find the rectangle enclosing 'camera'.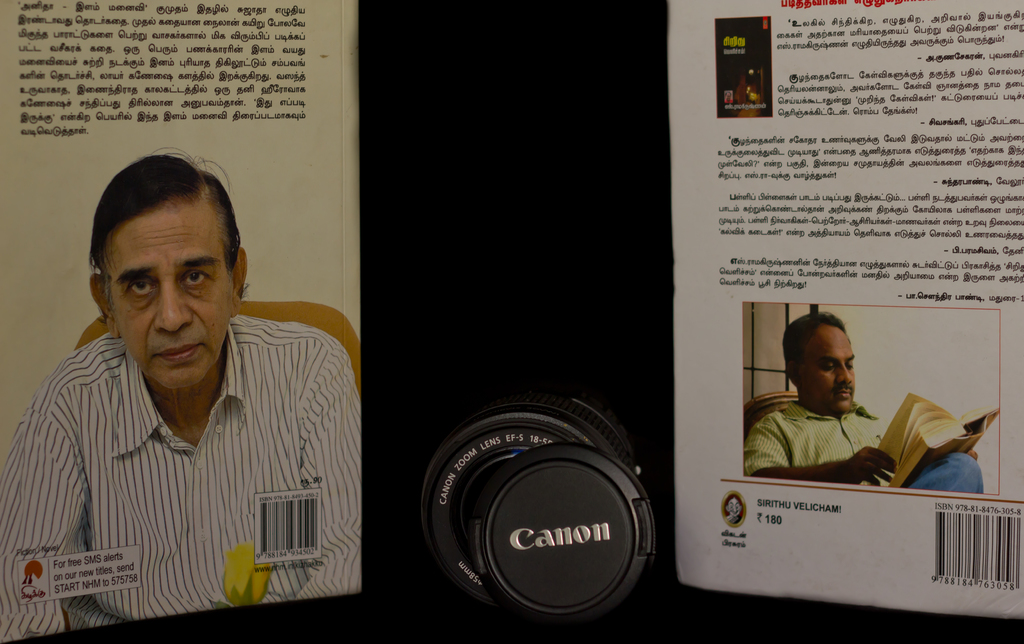
locate(418, 397, 667, 631).
